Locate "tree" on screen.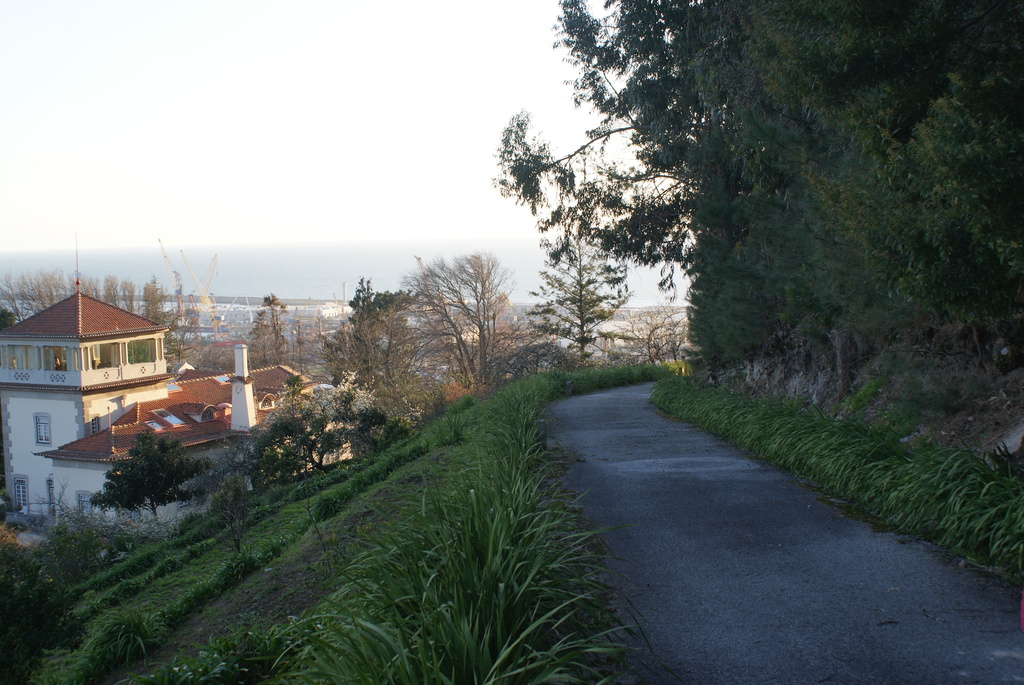
On screen at <box>519,211,630,363</box>.
